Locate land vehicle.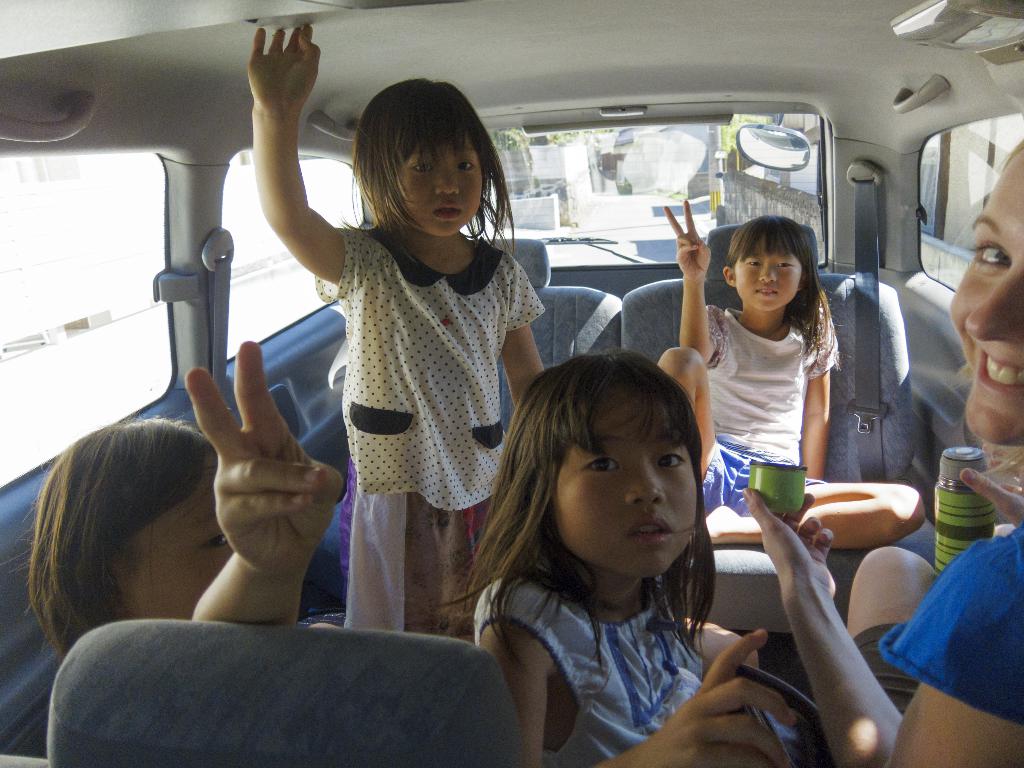
Bounding box: locate(0, 11, 1023, 712).
